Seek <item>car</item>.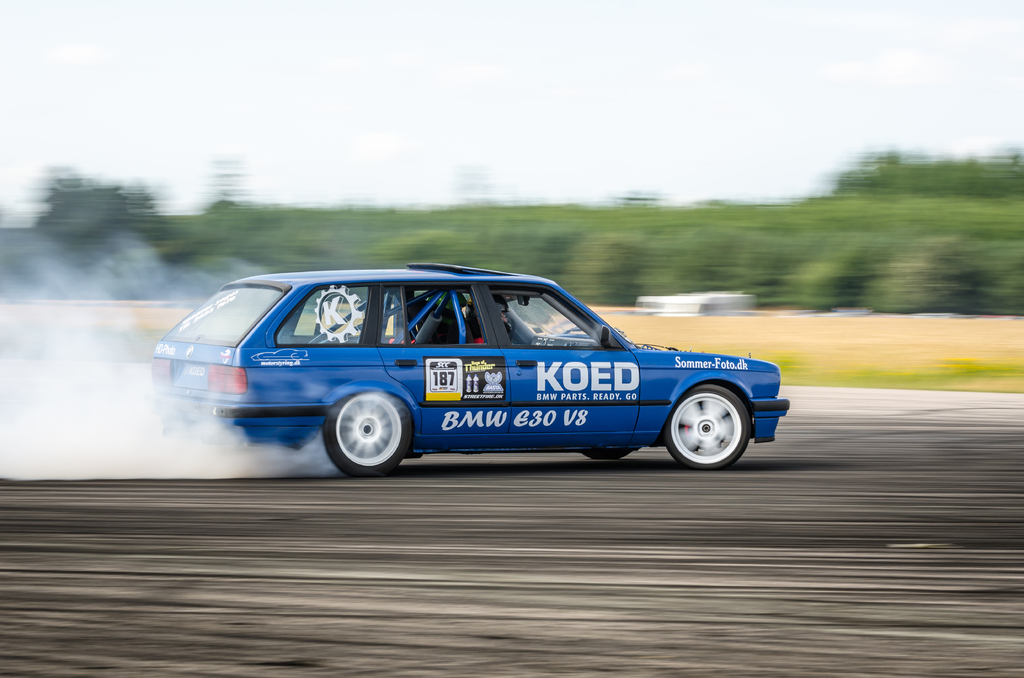
box(133, 265, 804, 488).
